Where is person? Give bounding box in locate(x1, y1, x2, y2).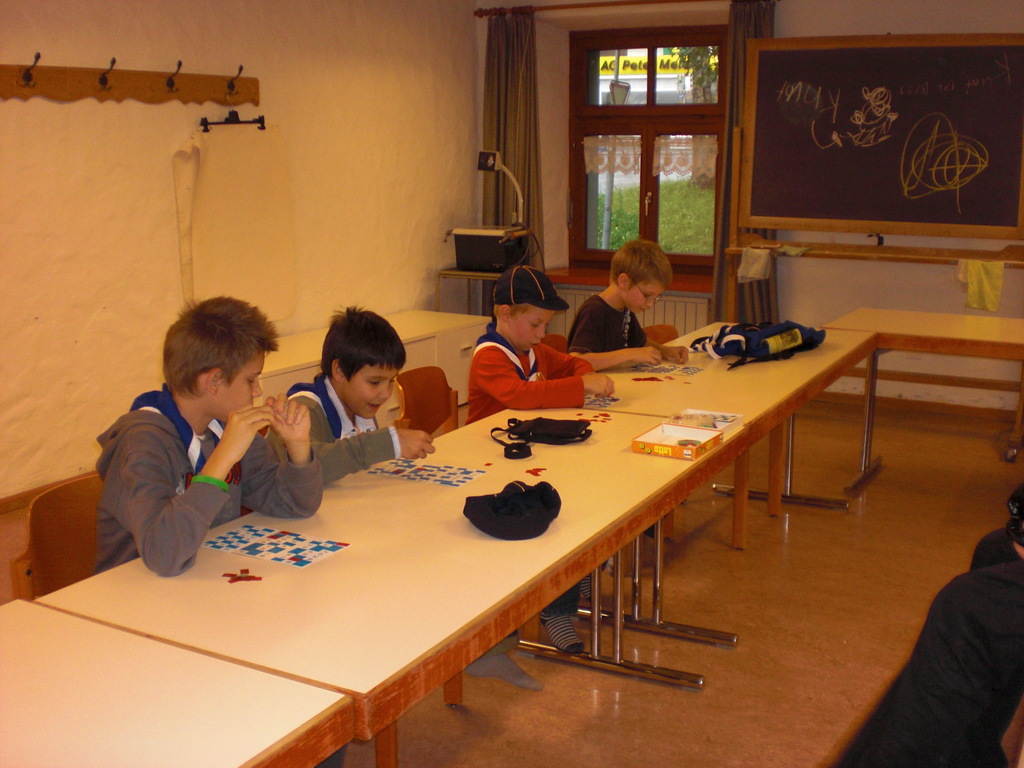
locate(89, 307, 308, 588).
